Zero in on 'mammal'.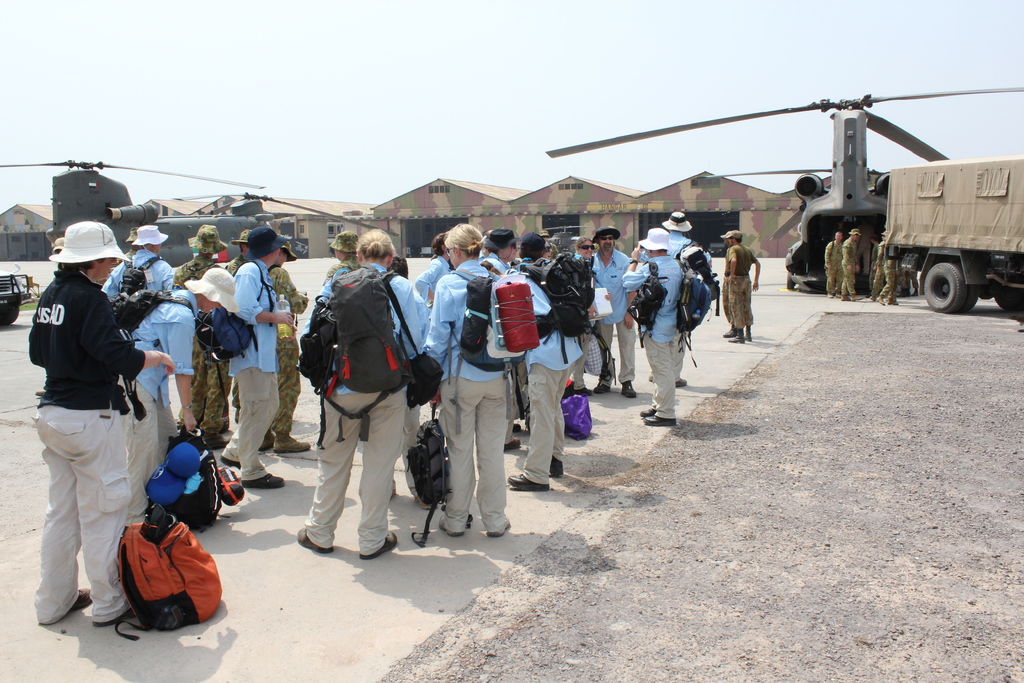
Zeroed in: <region>822, 229, 846, 302</region>.
